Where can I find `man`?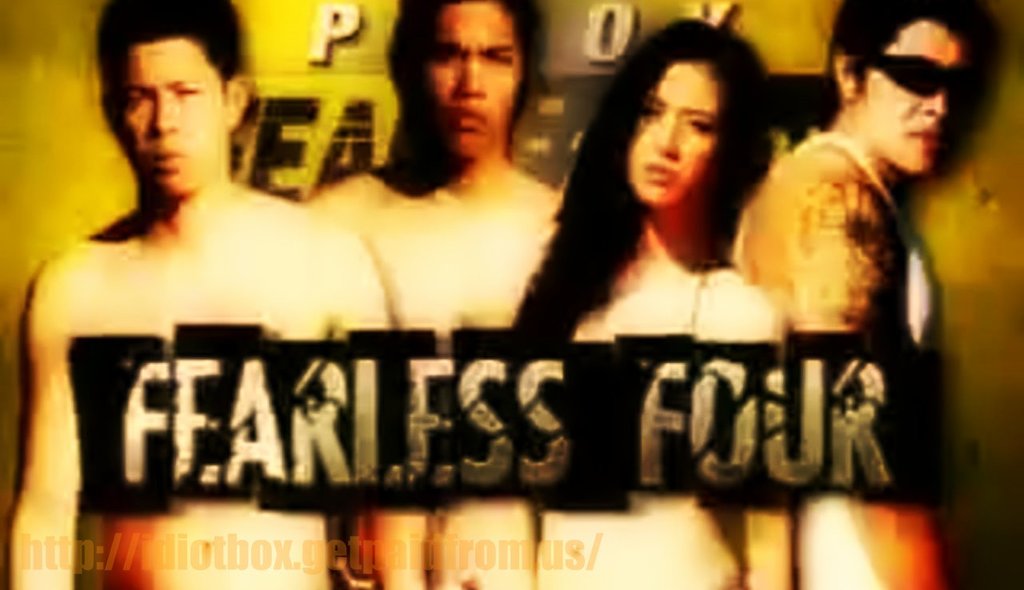
You can find it at bbox(729, 7, 982, 589).
